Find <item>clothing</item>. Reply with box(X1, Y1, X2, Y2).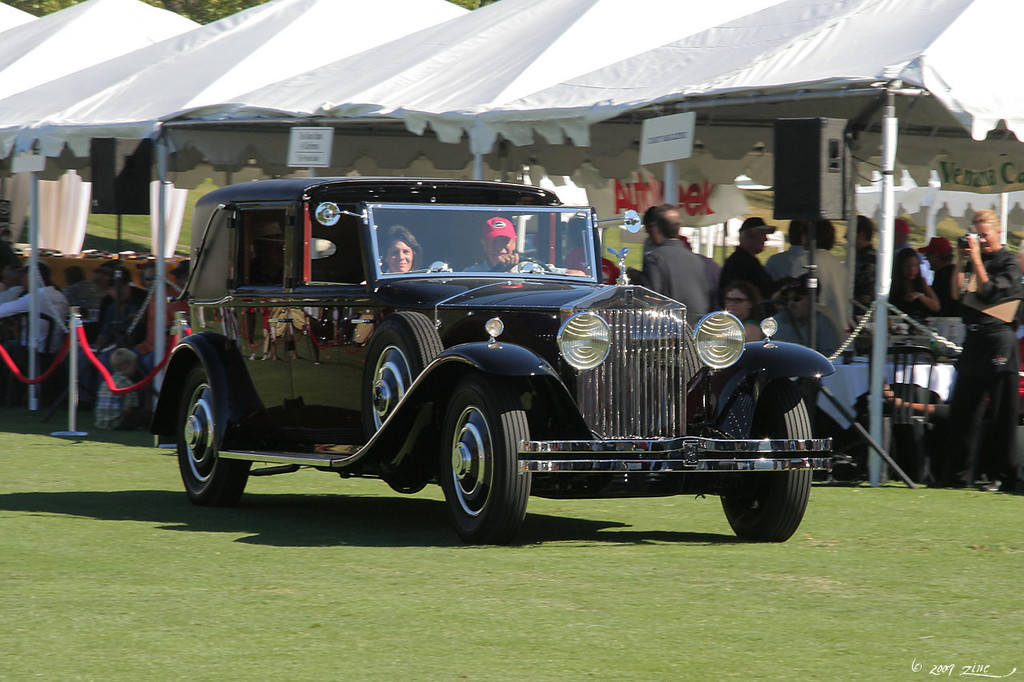
box(0, 273, 77, 384).
